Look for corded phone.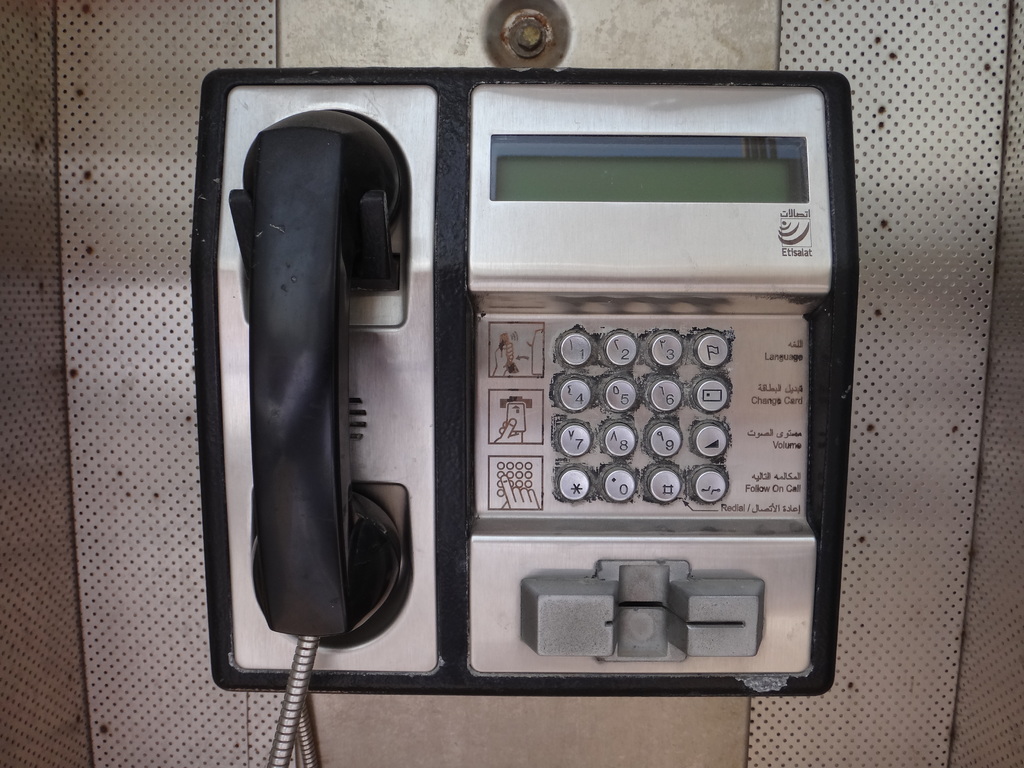
Found: bbox(191, 66, 861, 767).
